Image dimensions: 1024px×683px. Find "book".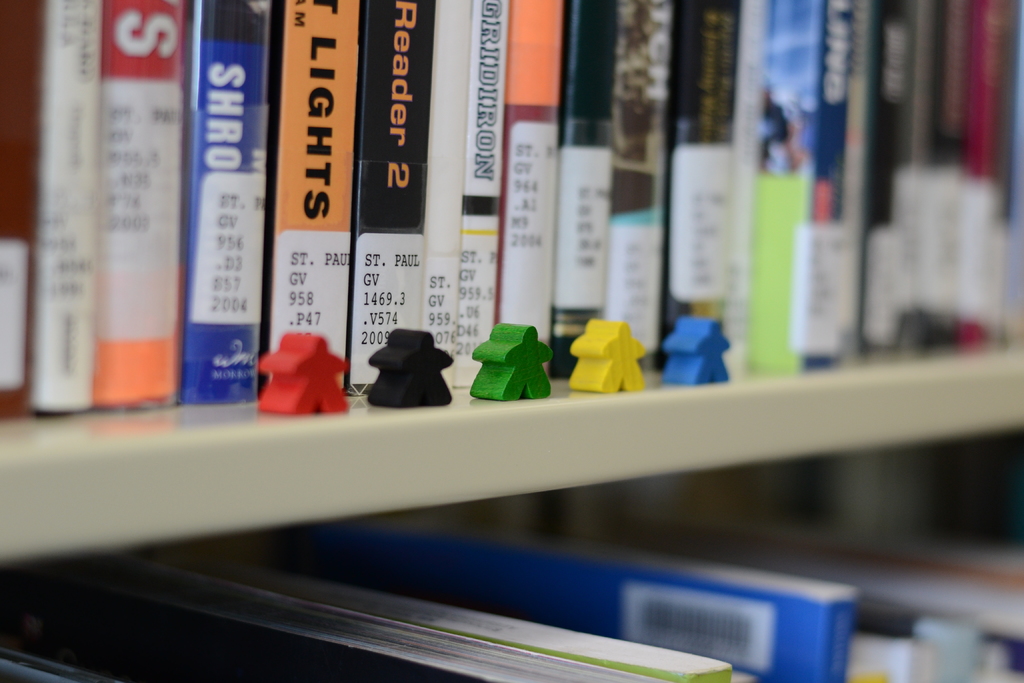
(x1=0, y1=0, x2=50, y2=417).
